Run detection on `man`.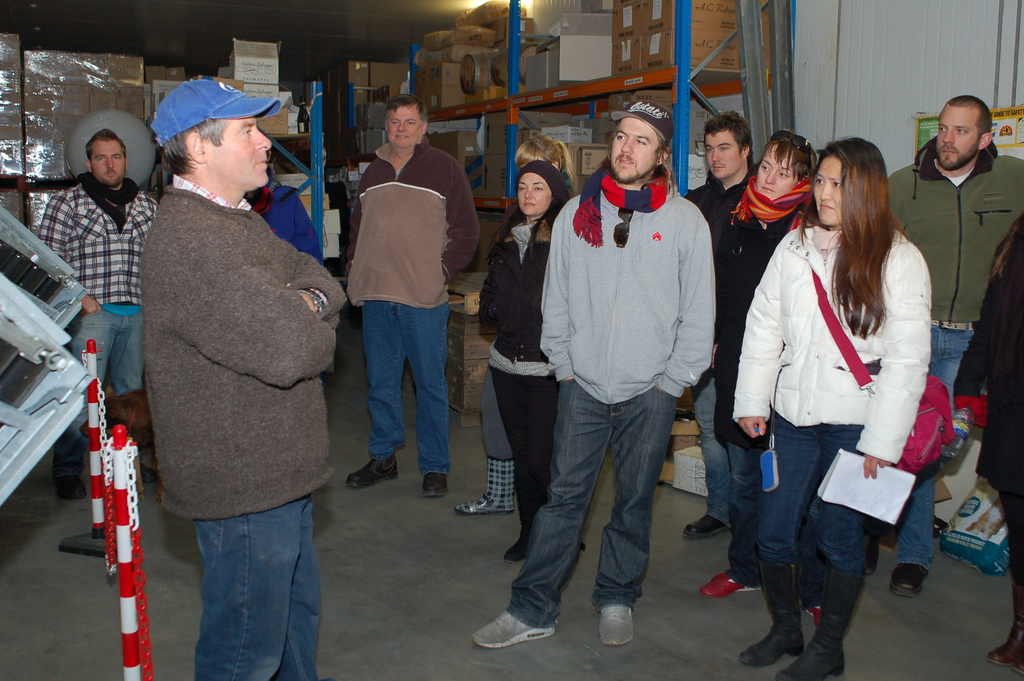
Result: select_region(680, 111, 762, 539).
